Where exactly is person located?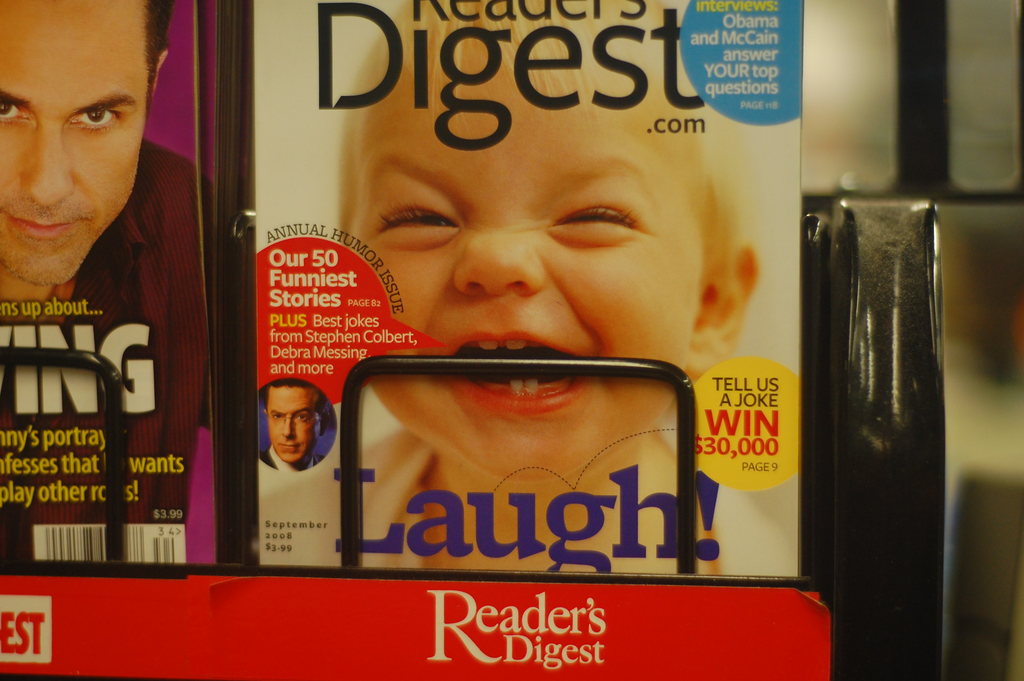
Its bounding box is [257, 378, 339, 472].
